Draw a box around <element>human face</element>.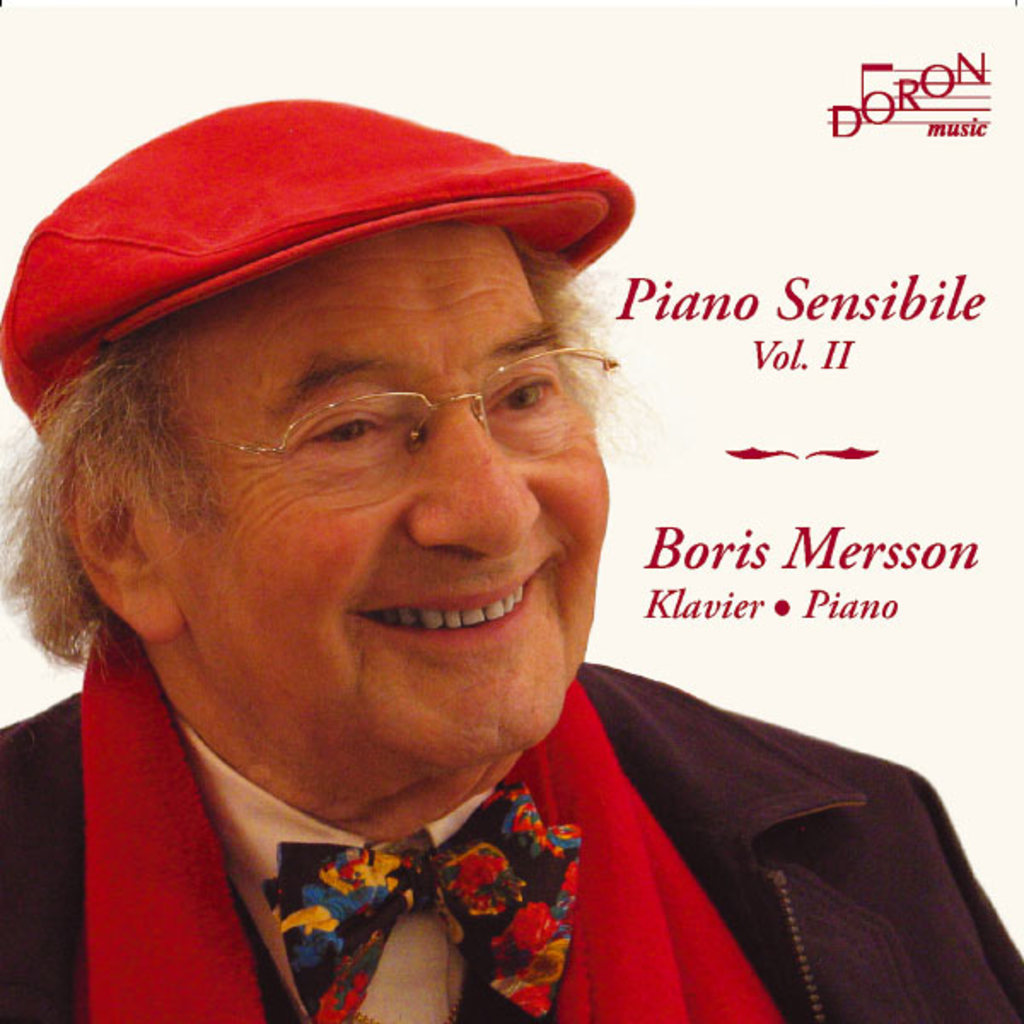
<bbox>189, 220, 611, 749</bbox>.
